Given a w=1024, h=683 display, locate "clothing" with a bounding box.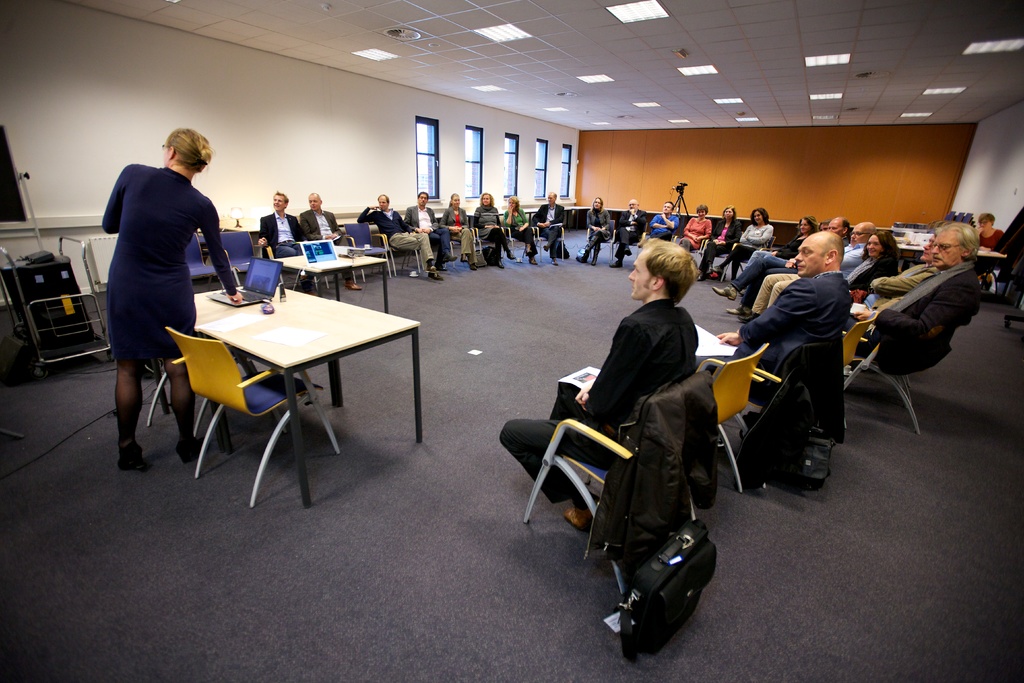
Located: (left=582, top=207, right=610, bottom=263).
